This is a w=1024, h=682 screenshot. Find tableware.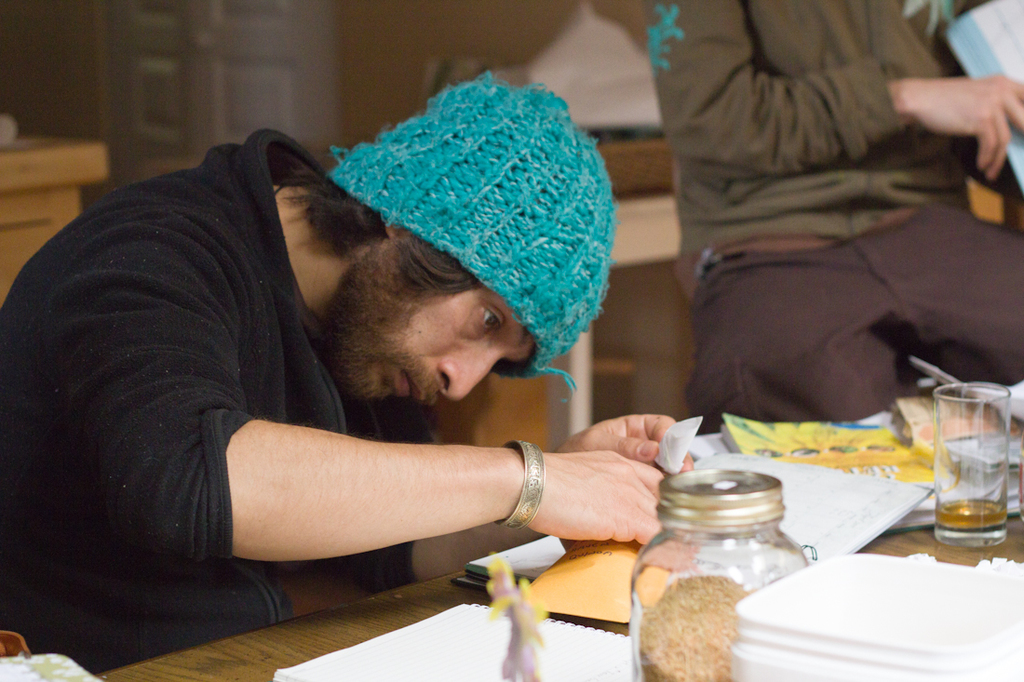
Bounding box: box=[903, 355, 1023, 425].
